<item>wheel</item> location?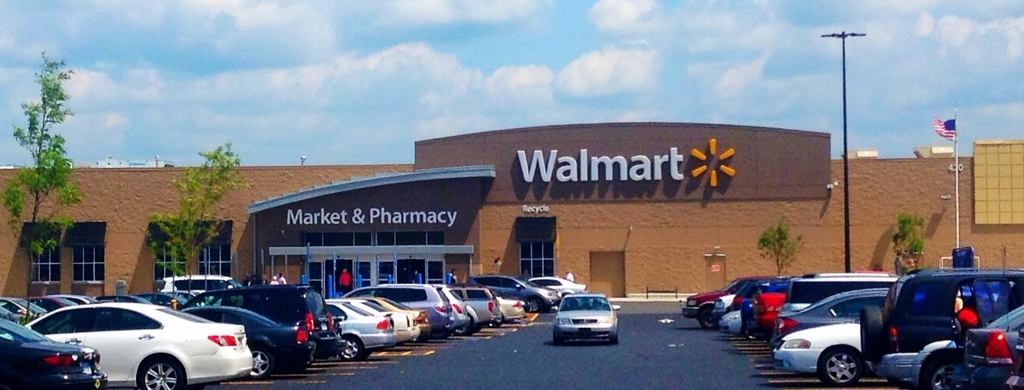
bbox(341, 336, 366, 362)
